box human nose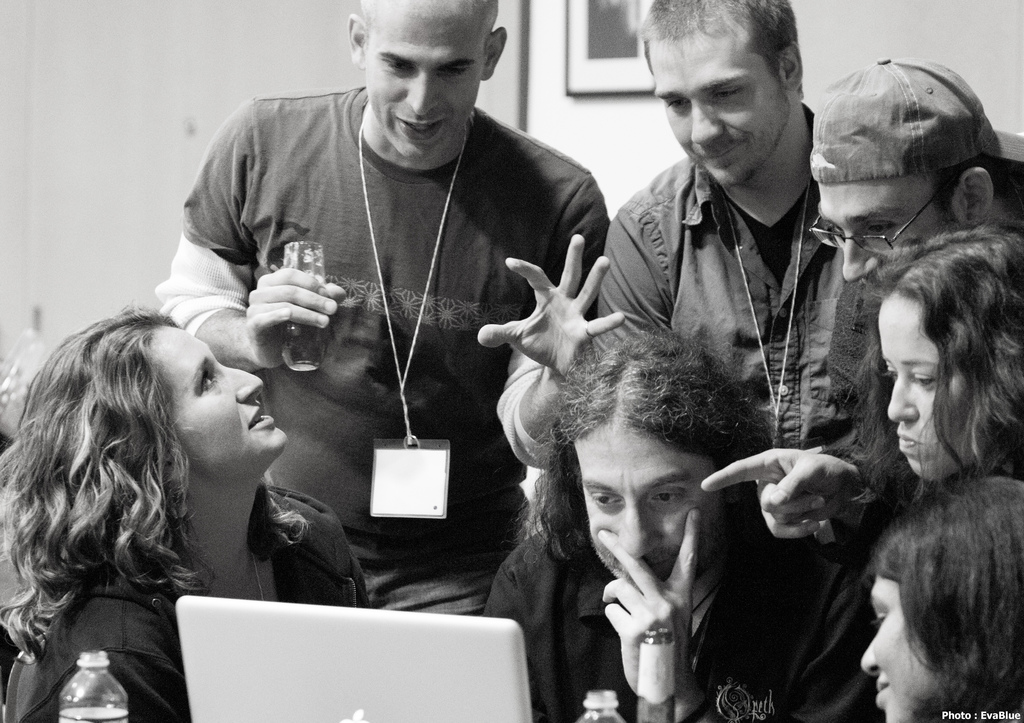
<bbox>692, 99, 724, 142</bbox>
